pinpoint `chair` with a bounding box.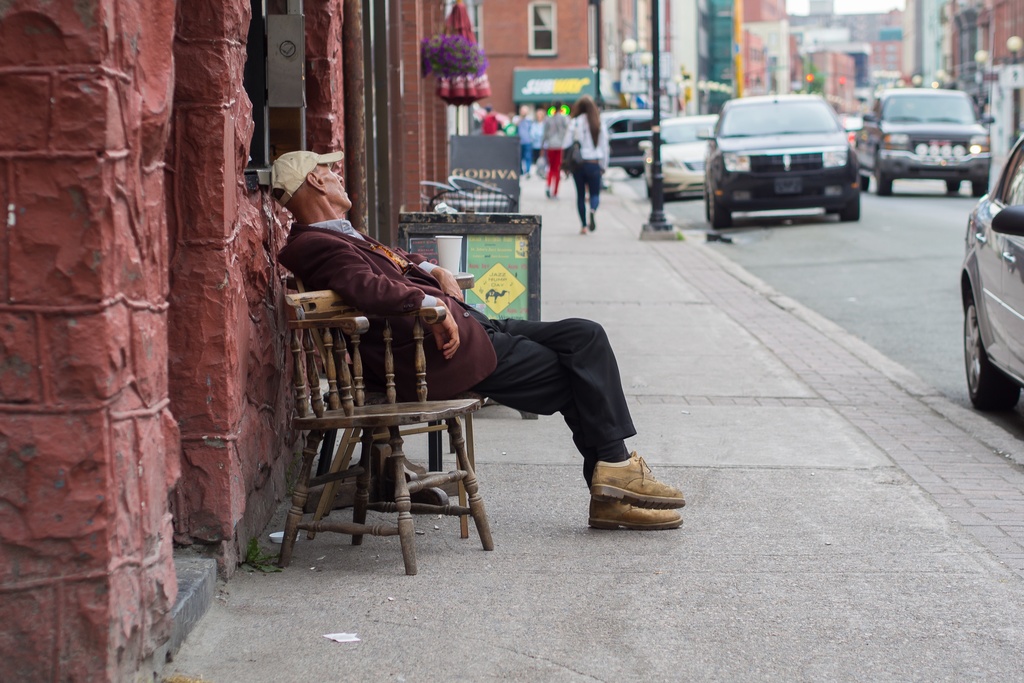
282 268 483 501.
